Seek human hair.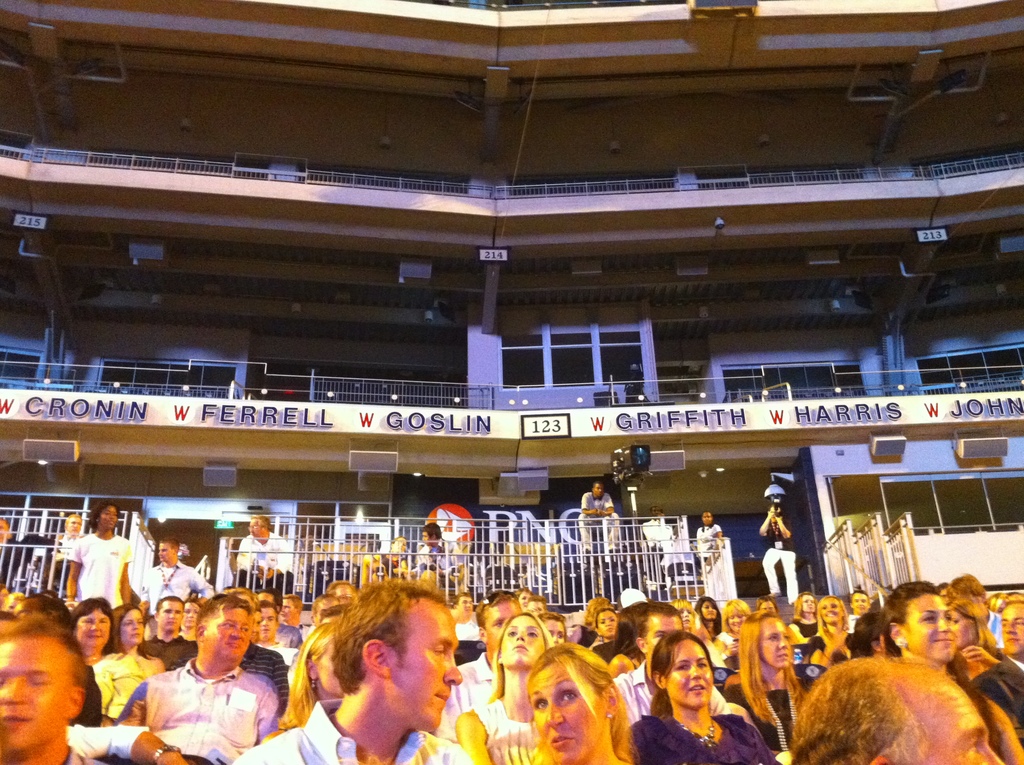
locate(0, 617, 90, 695).
